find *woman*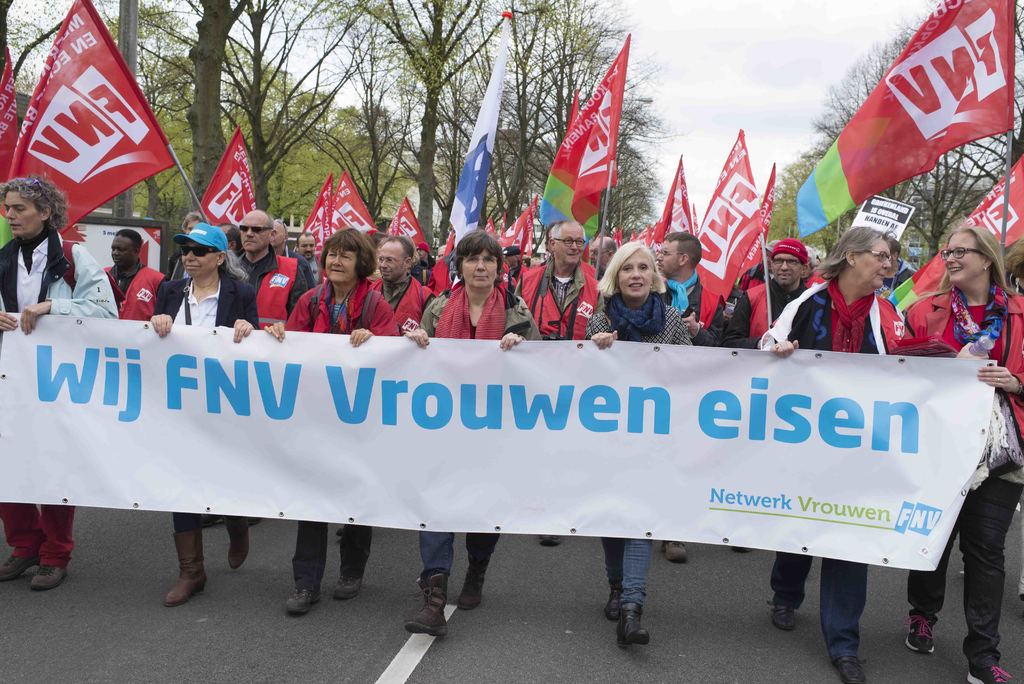
<region>404, 232, 545, 641</region>
